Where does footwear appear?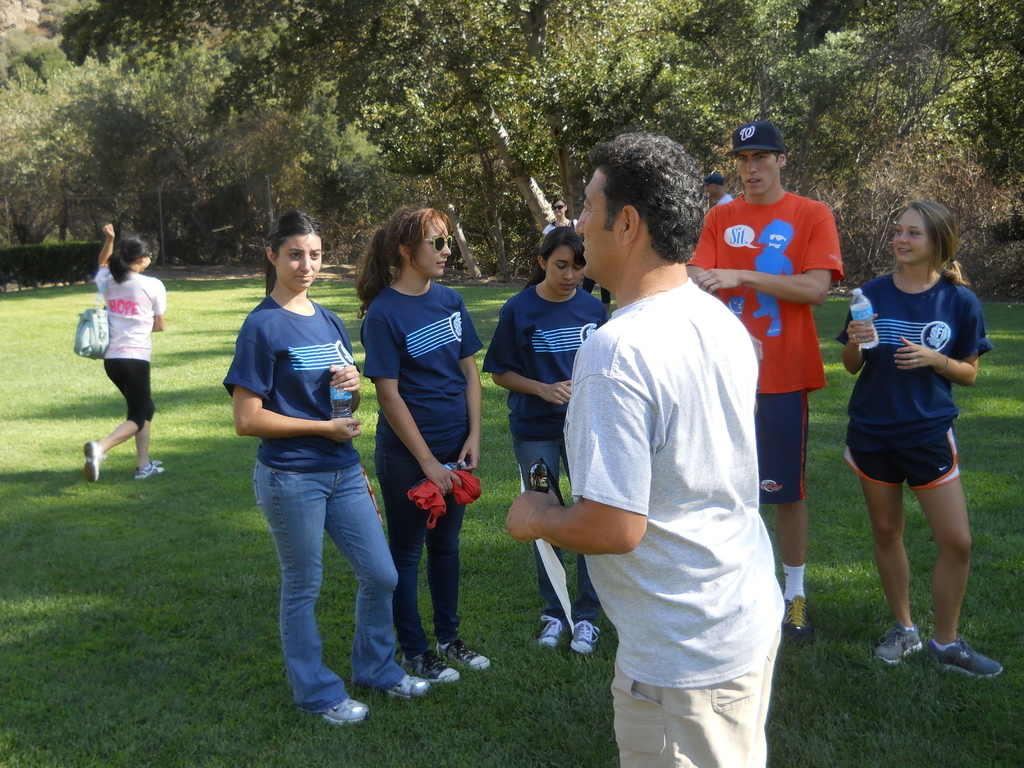
Appears at (left=439, top=640, right=492, bottom=673).
